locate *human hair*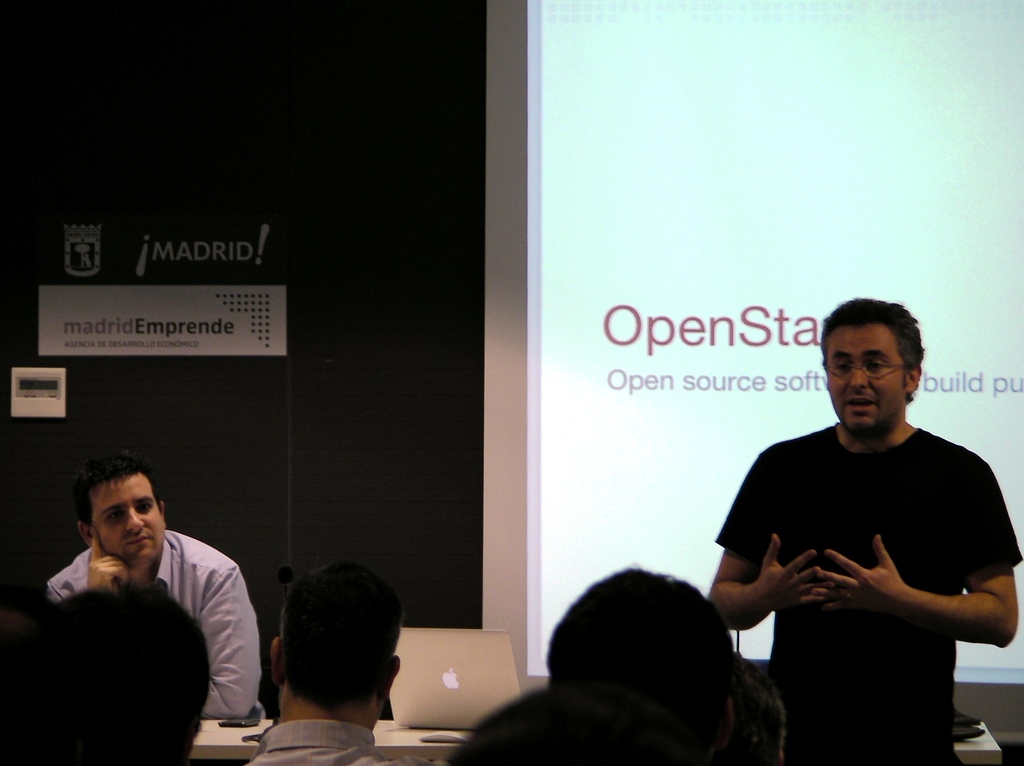
<region>70, 449, 160, 522</region>
